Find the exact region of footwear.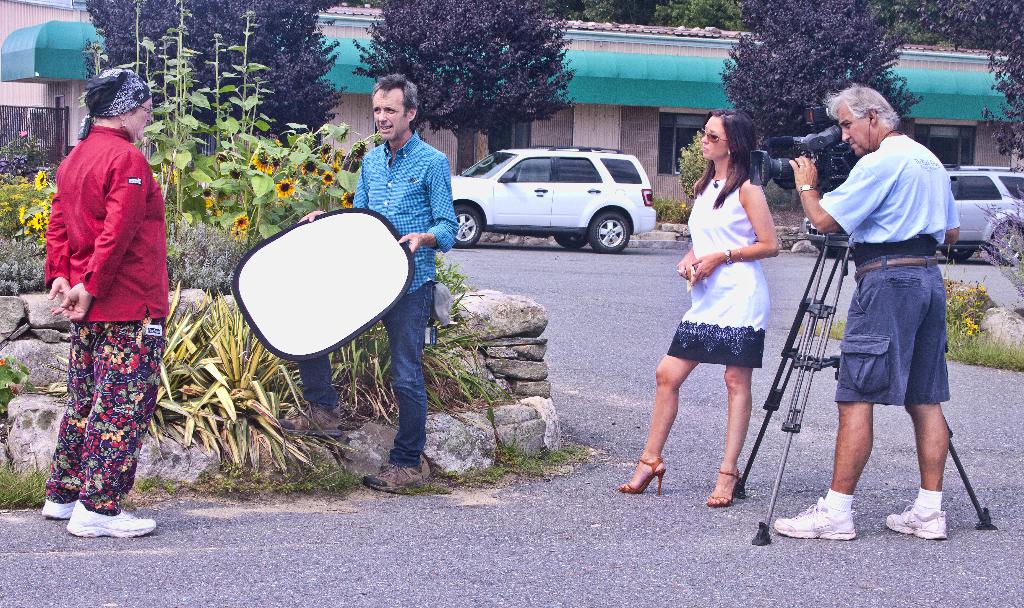
Exact region: 63/509/161/542.
